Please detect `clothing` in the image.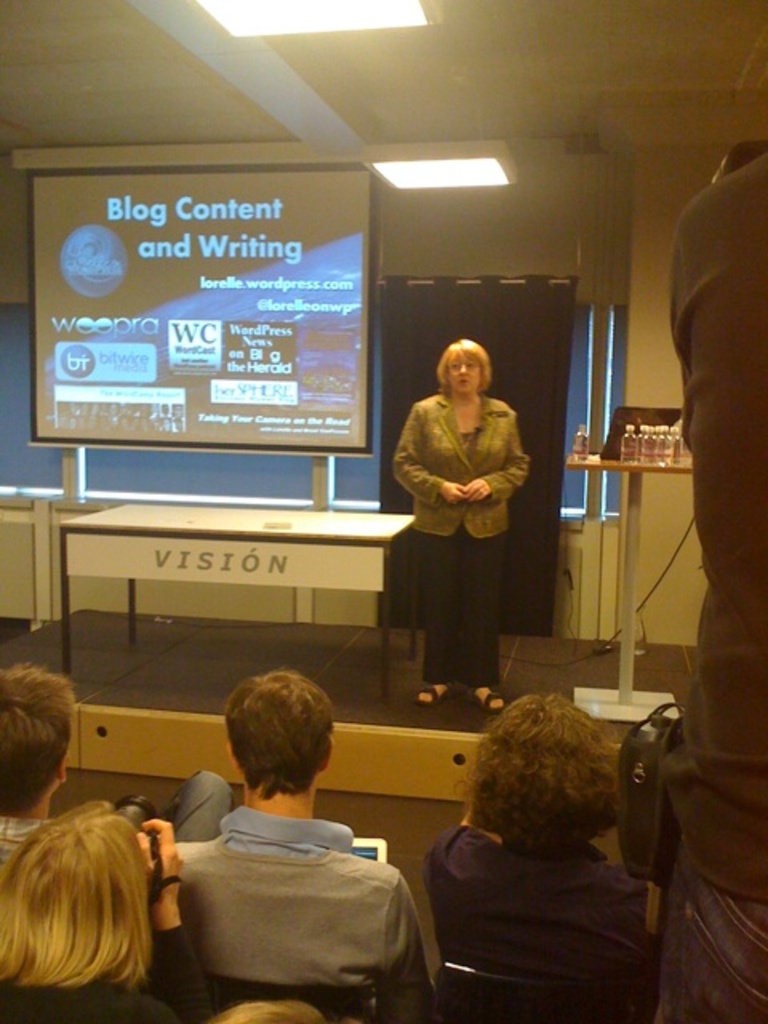
detection(0, 768, 240, 883).
